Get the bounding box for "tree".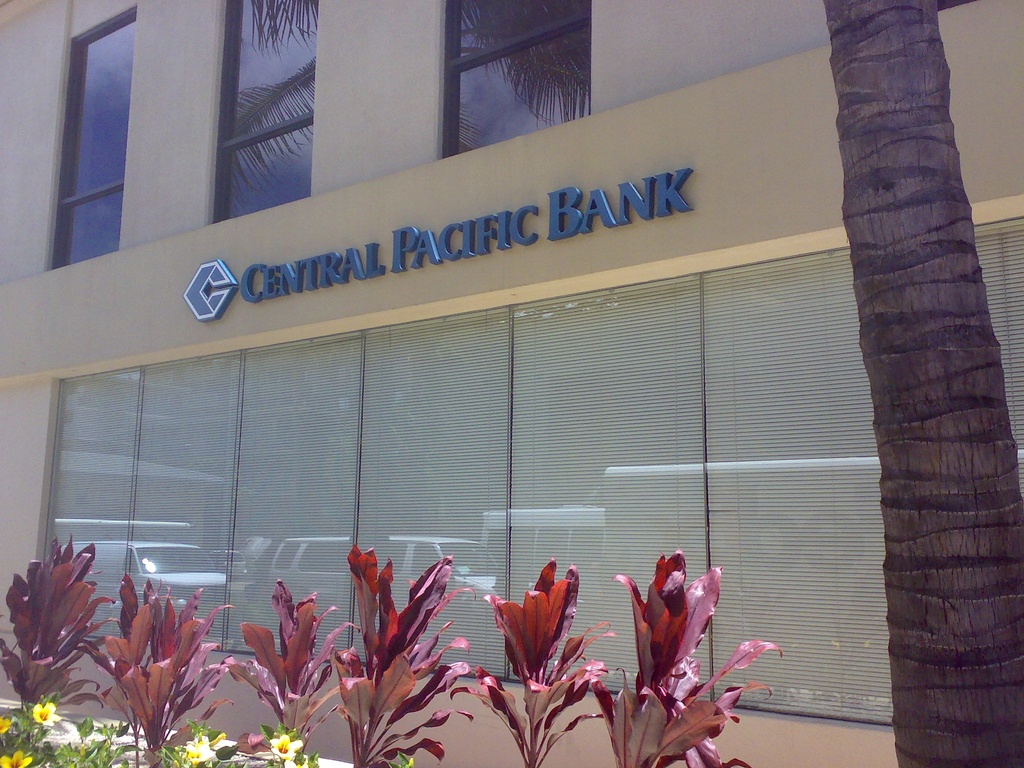
822 1 1023 767.
